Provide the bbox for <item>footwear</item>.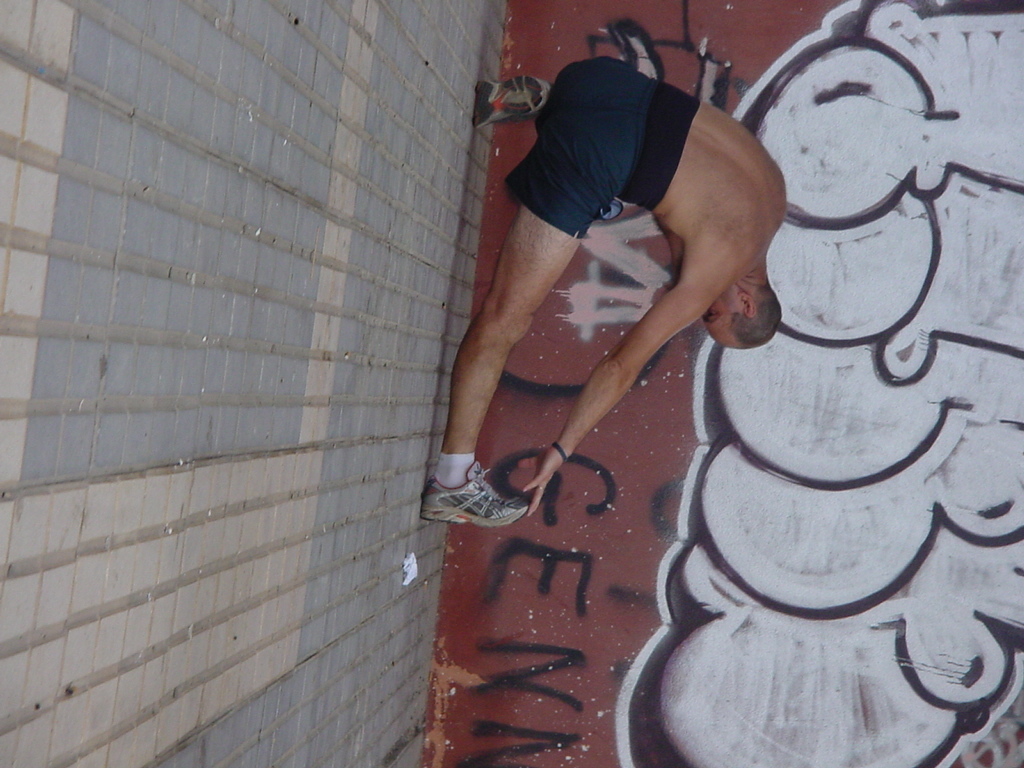
(431, 454, 543, 541).
